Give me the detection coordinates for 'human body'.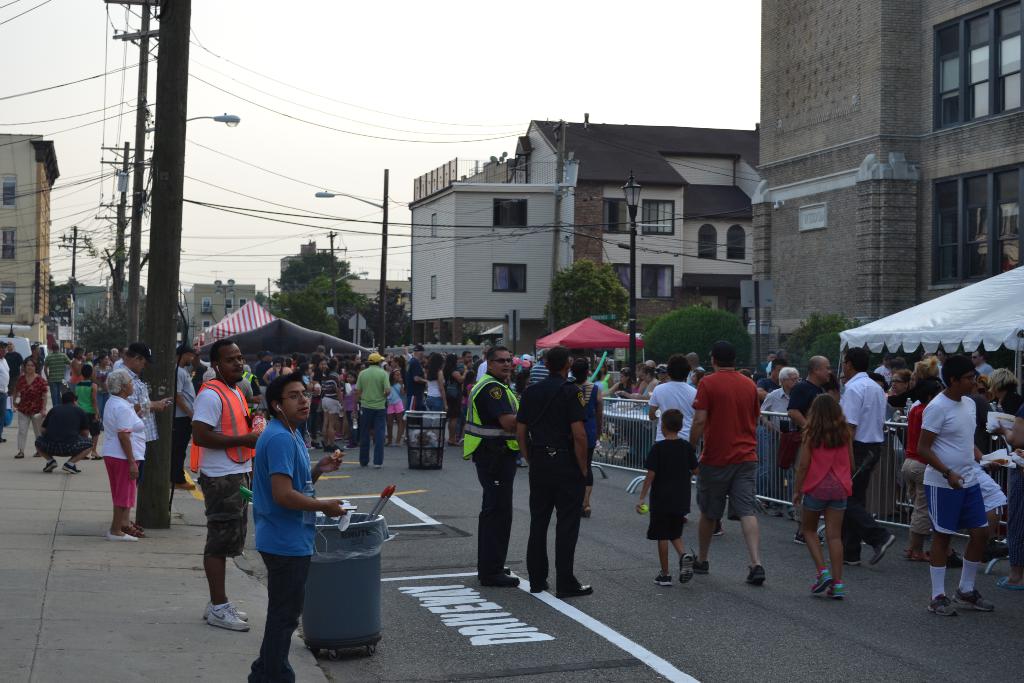
[646,377,700,520].
